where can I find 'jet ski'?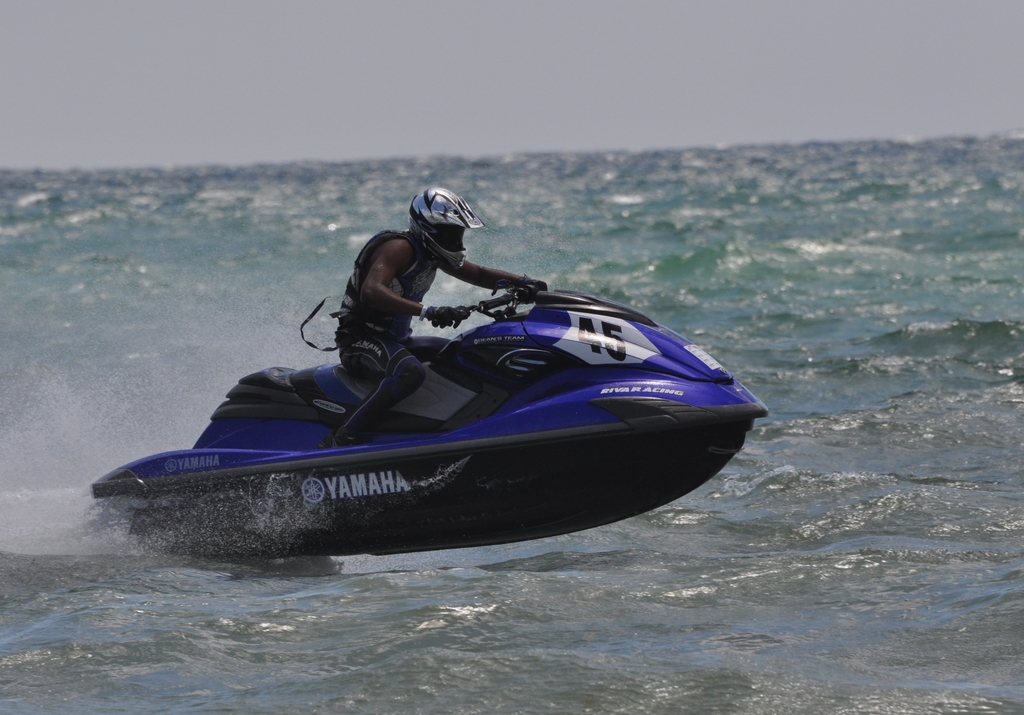
You can find it at box=[88, 278, 770, 556].
